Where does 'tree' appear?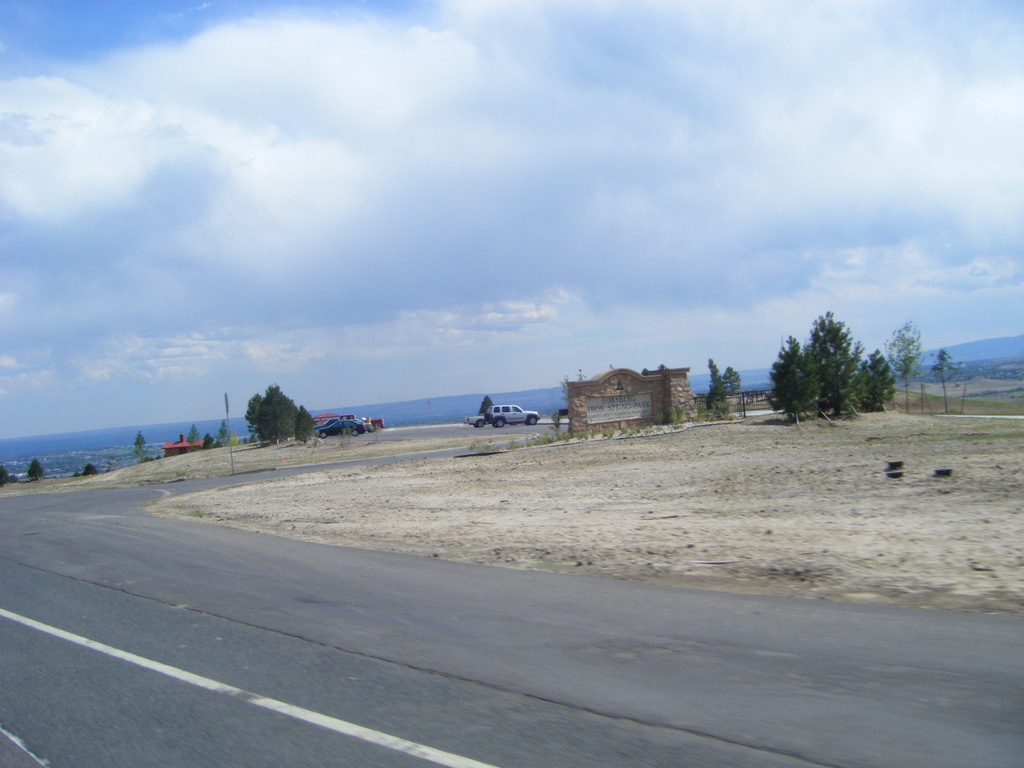
Appears at region(257, 388, 294, 444).
